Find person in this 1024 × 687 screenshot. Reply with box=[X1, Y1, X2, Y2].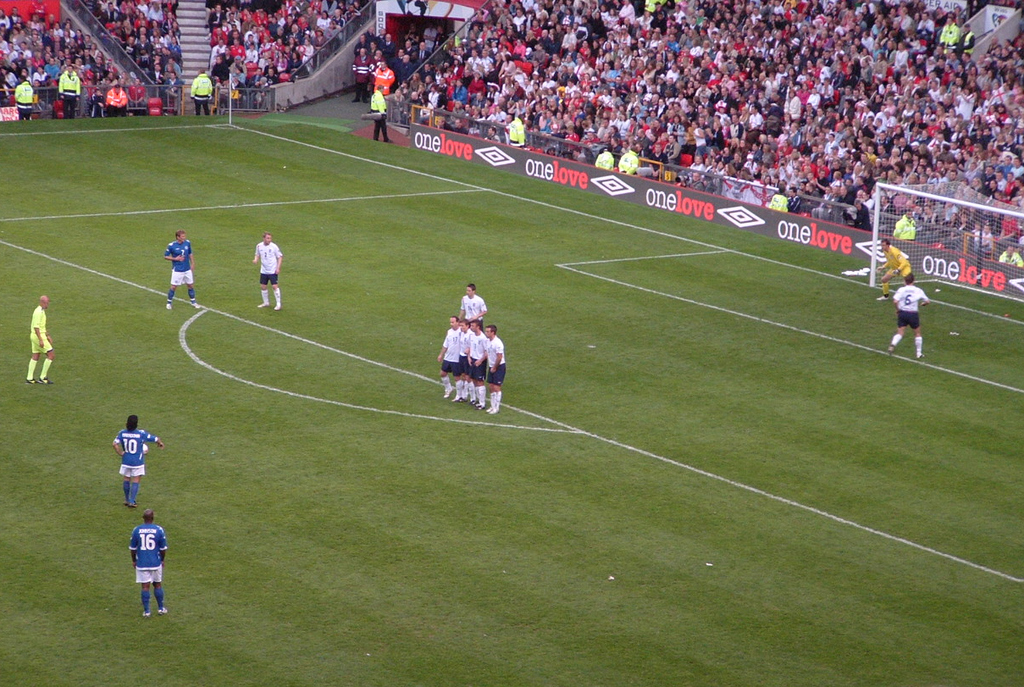
box=[113, 415, 165, 510].
